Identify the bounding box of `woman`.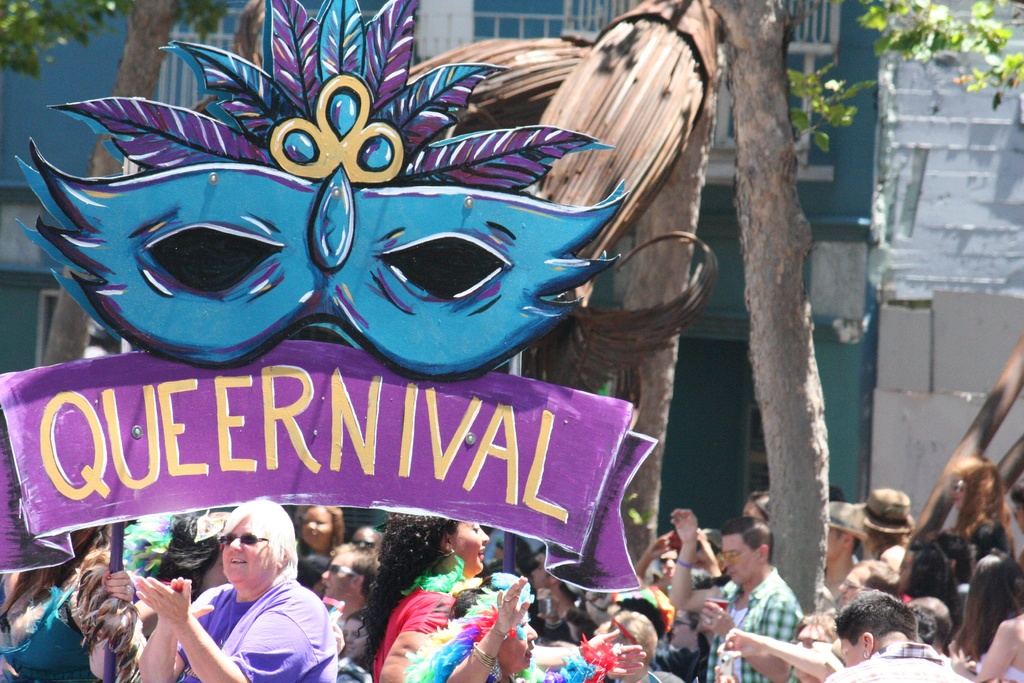
{"left": 948, "top": 554, "right": 1023, "bottom": 662}.
